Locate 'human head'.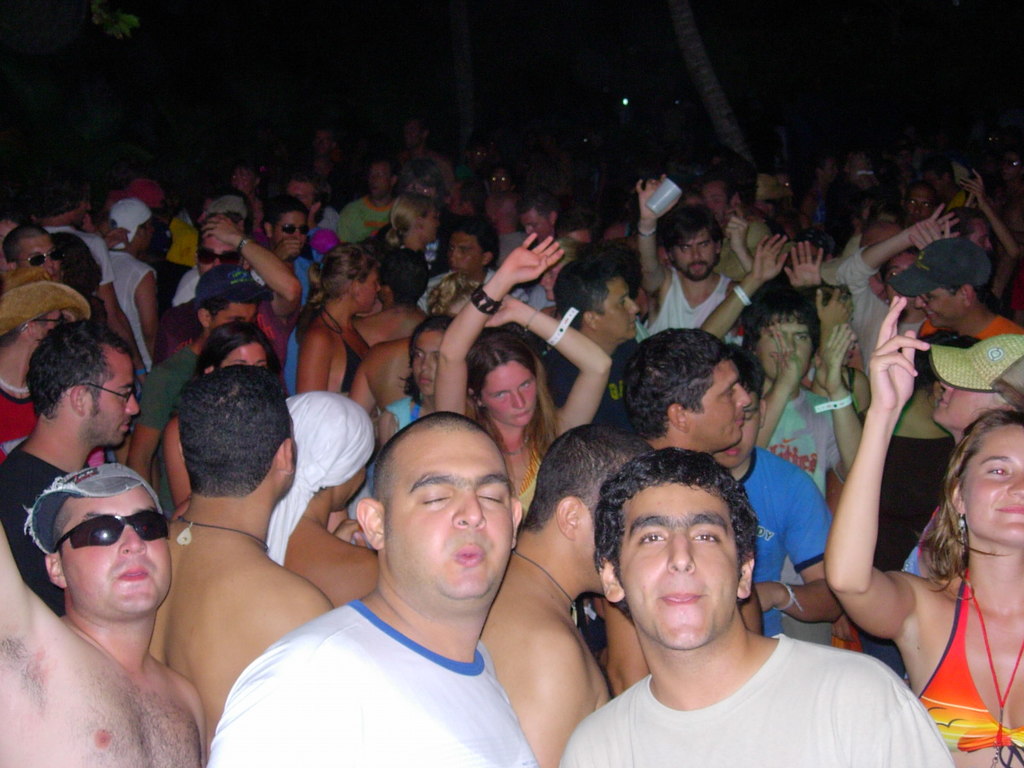
Bounding box: locate(390, 161, 445, 198).
